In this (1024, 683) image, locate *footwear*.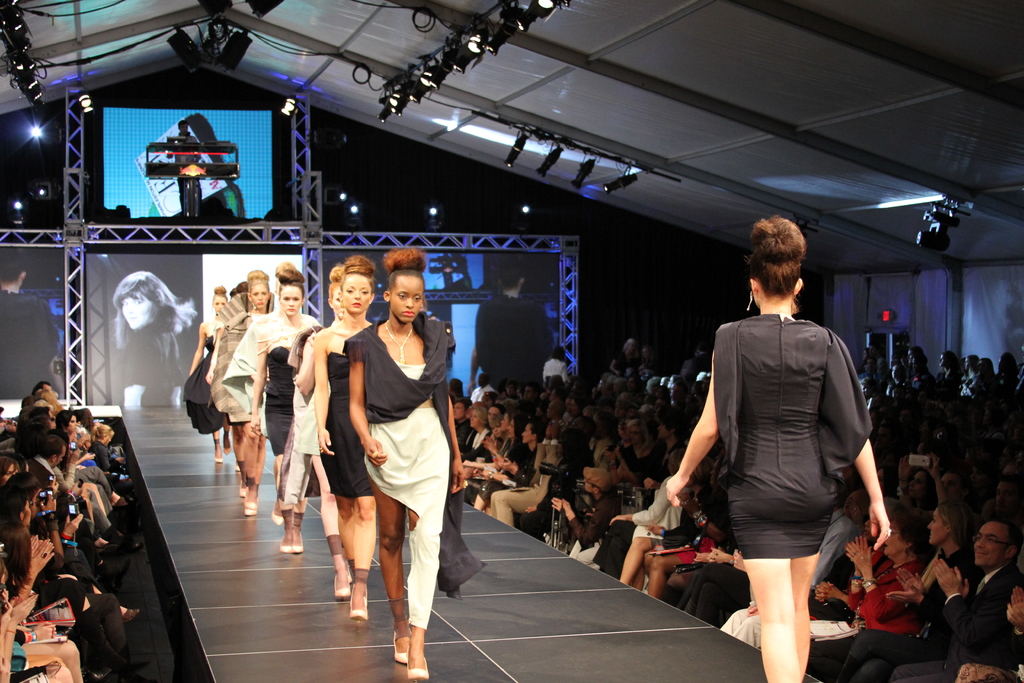
Bounding box: [333, 564, 351, 600].
